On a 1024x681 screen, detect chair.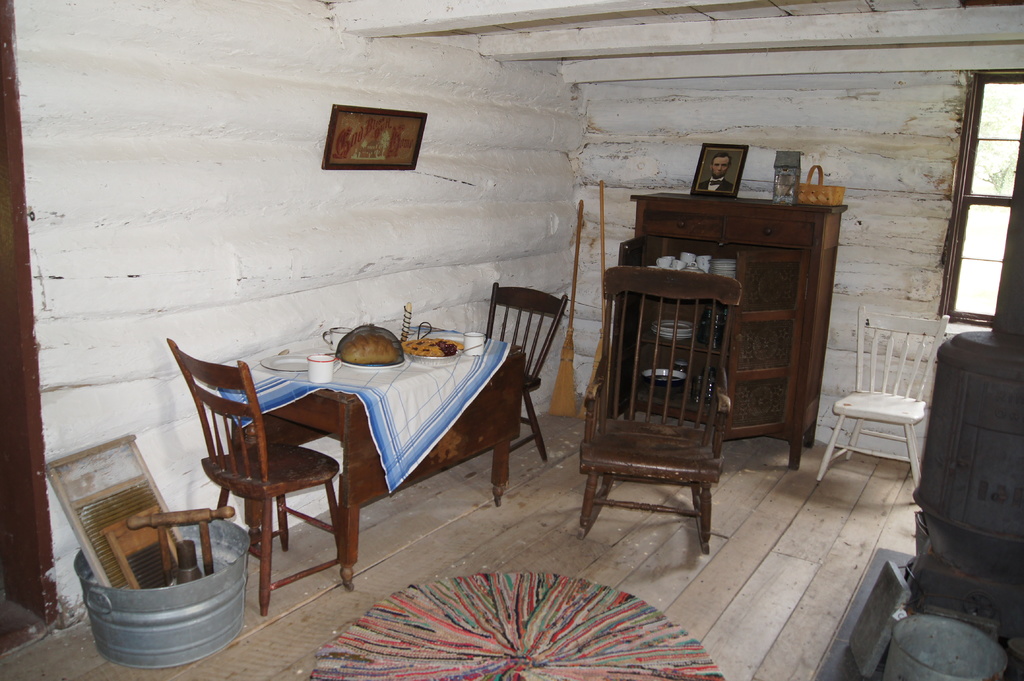
483,277,569,457.
